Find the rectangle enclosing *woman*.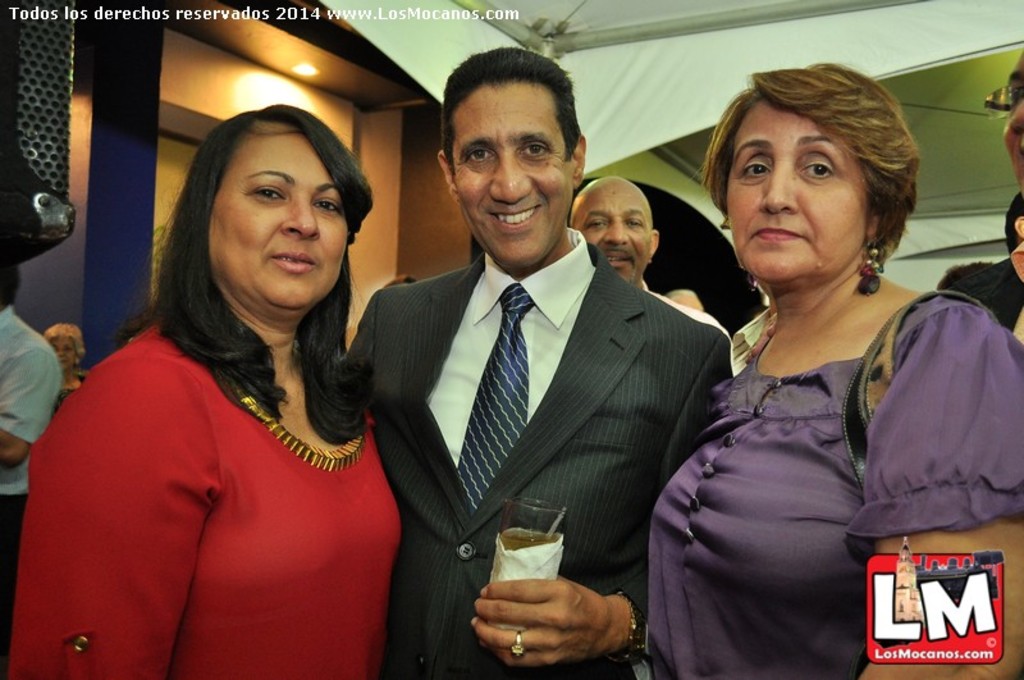
<box>0,99,444,679</box>.
